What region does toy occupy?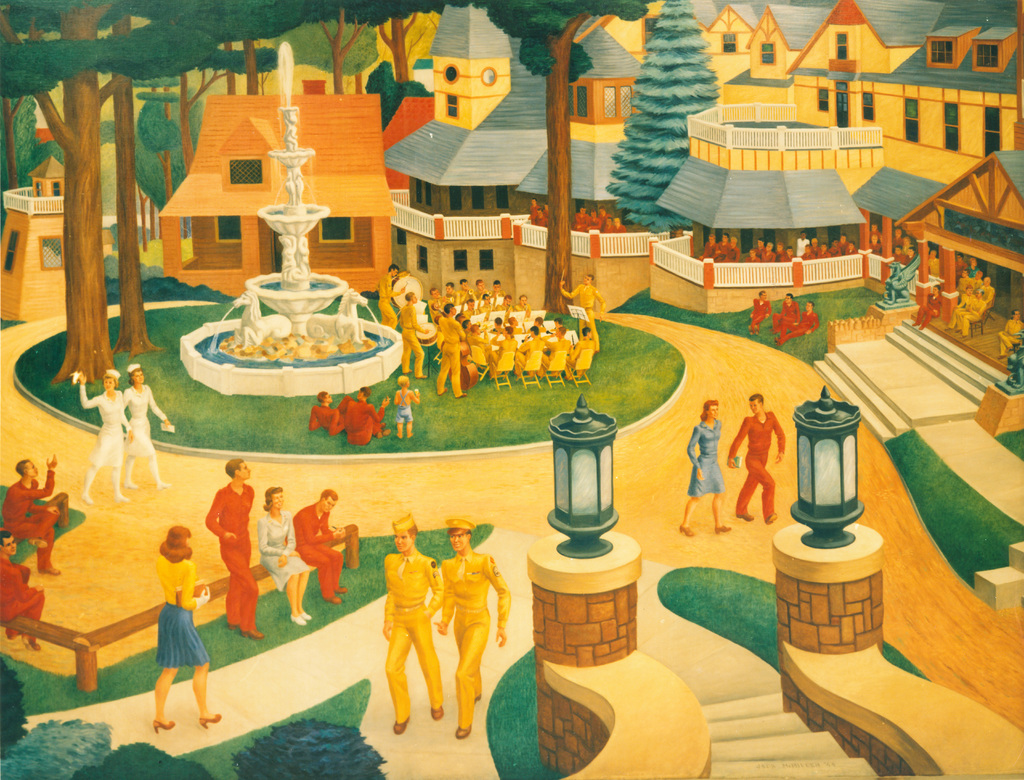
bbox=[995, 329, 1023, 394].
